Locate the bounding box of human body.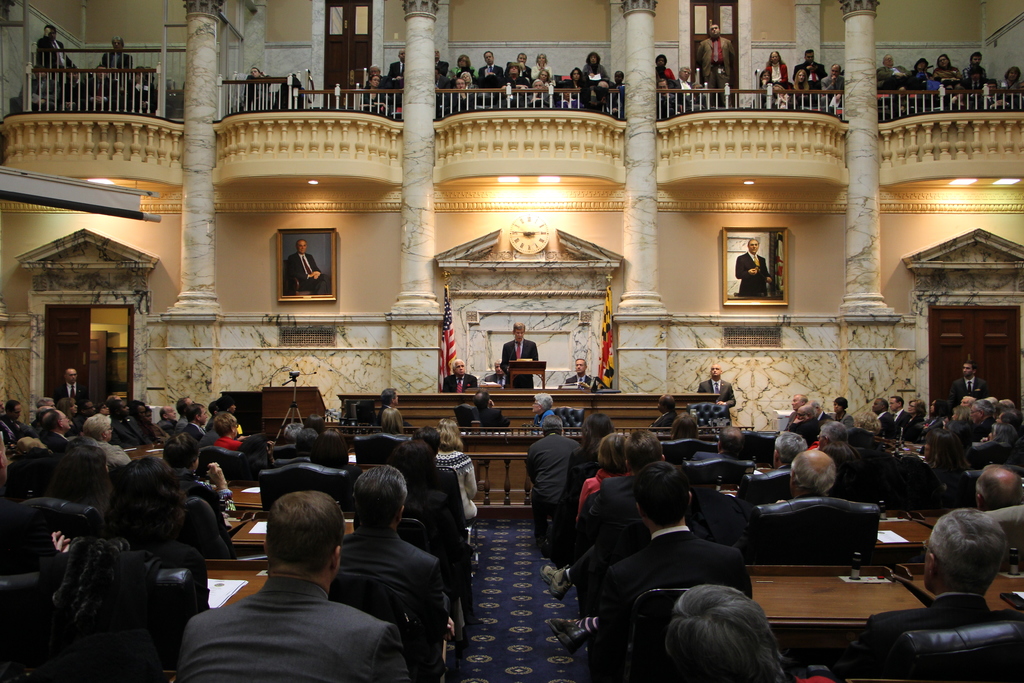
Bounding box: (385, 61, 404, 105).
